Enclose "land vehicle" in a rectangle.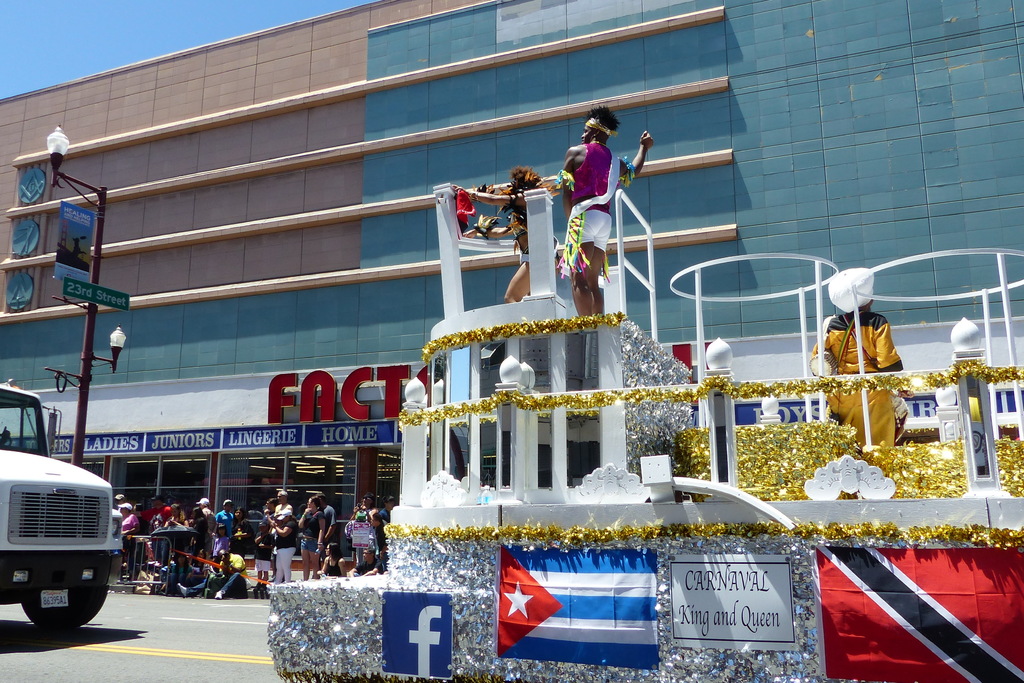
locate(6, 422, 124, 652).
